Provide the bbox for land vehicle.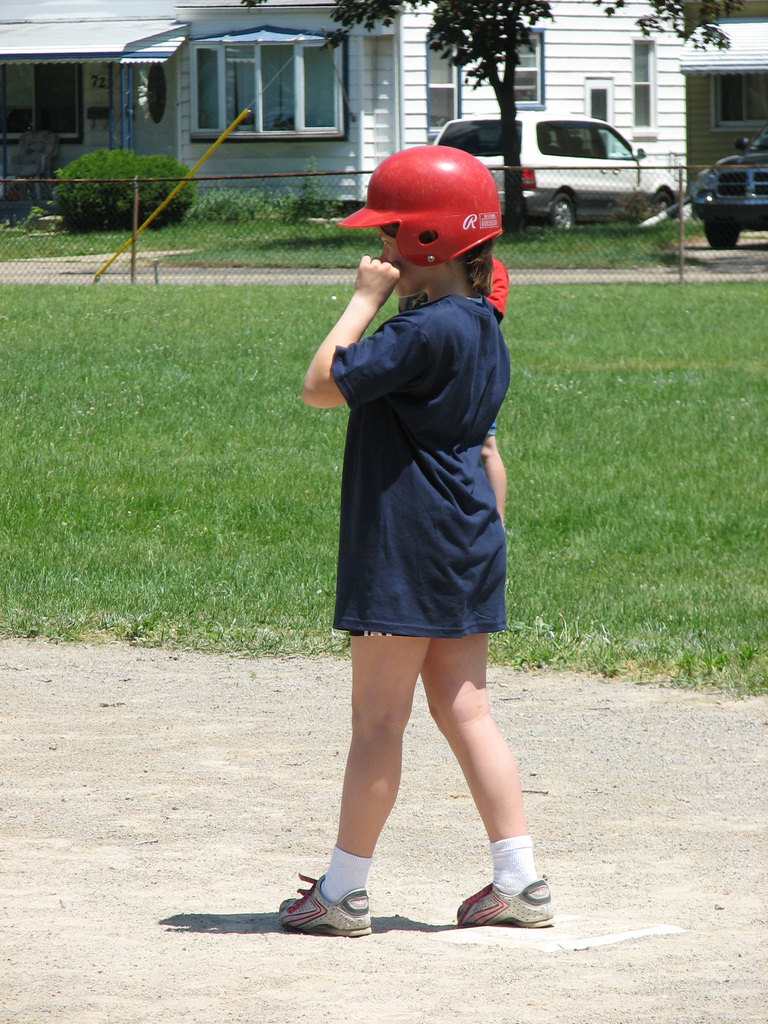
[686, 130, 767, 252].
